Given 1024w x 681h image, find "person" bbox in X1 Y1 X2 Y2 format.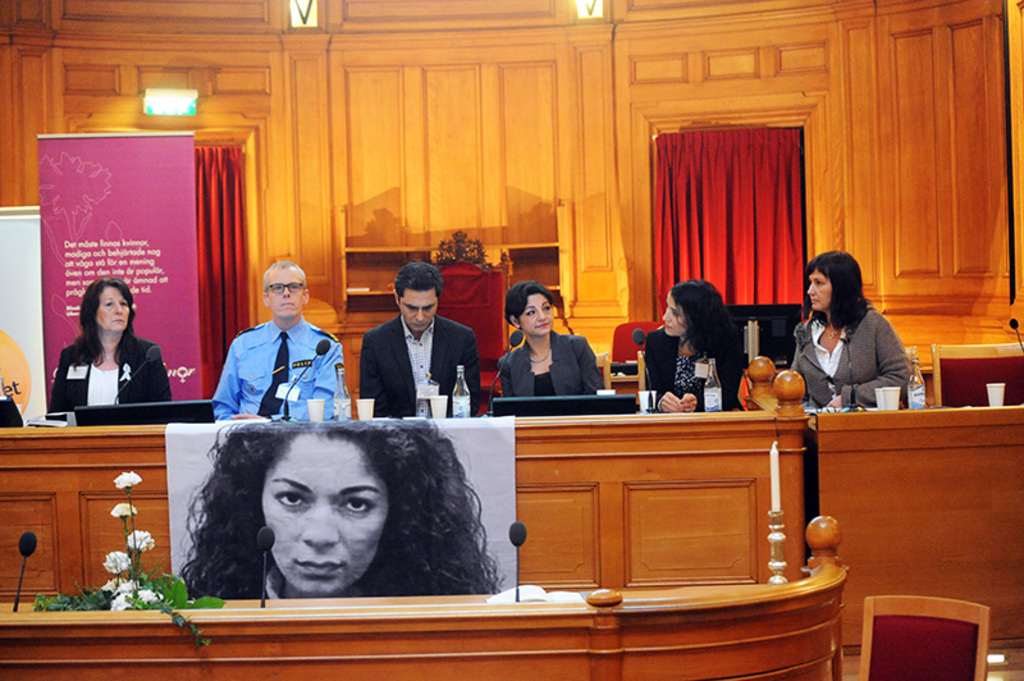
50 278 173 413.
